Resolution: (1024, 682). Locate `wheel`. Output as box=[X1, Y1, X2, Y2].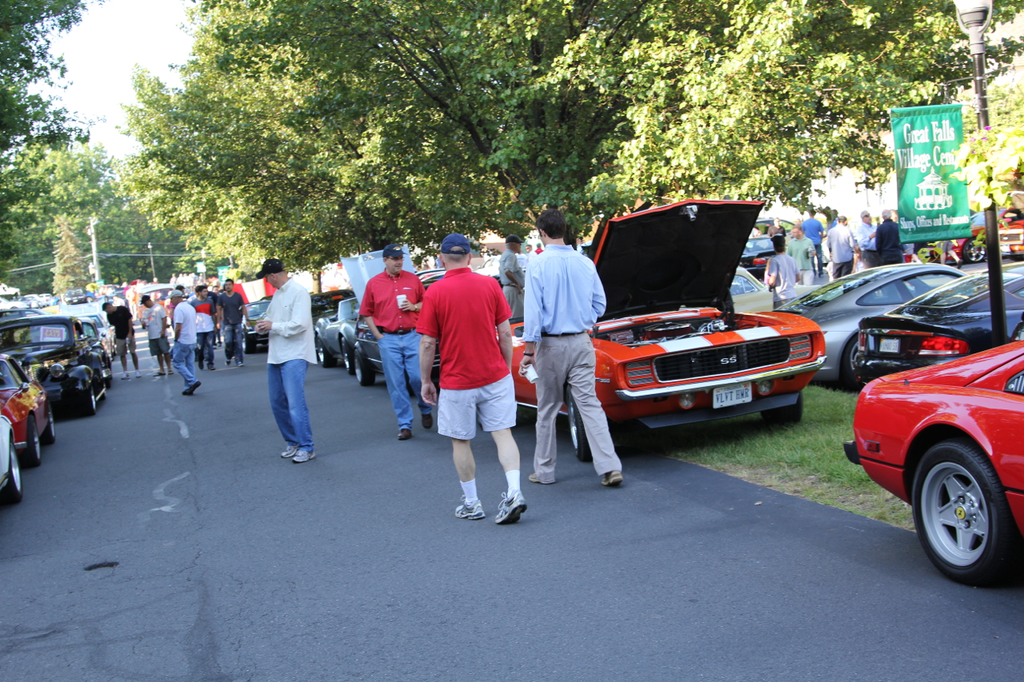
box=[45, 403, 63, 440].
